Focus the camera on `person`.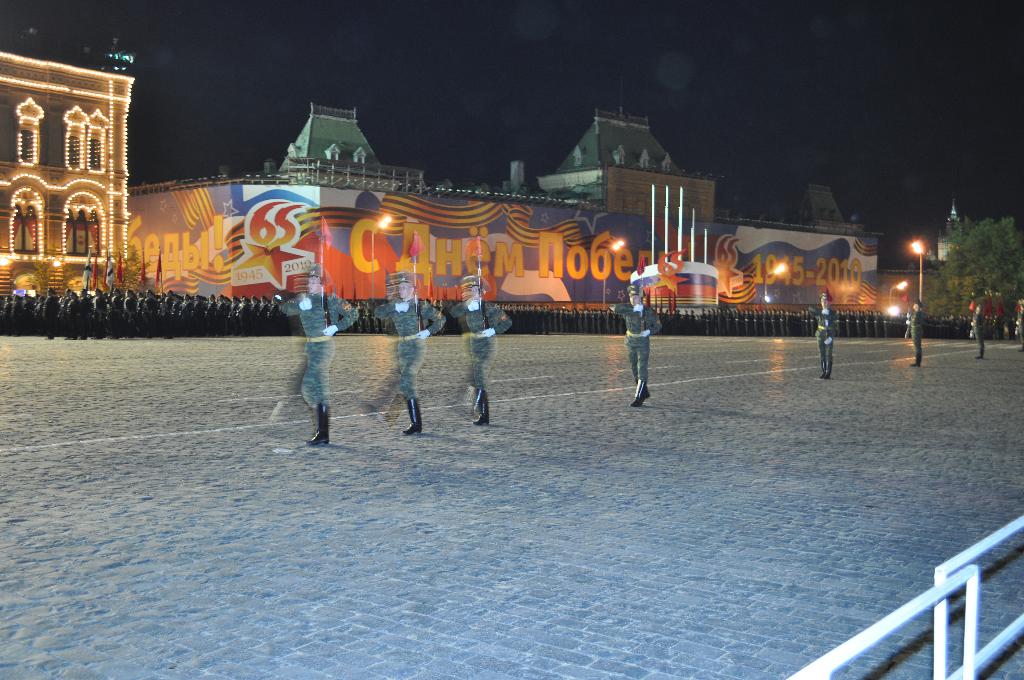
Focus region: 284,268,342,460.
